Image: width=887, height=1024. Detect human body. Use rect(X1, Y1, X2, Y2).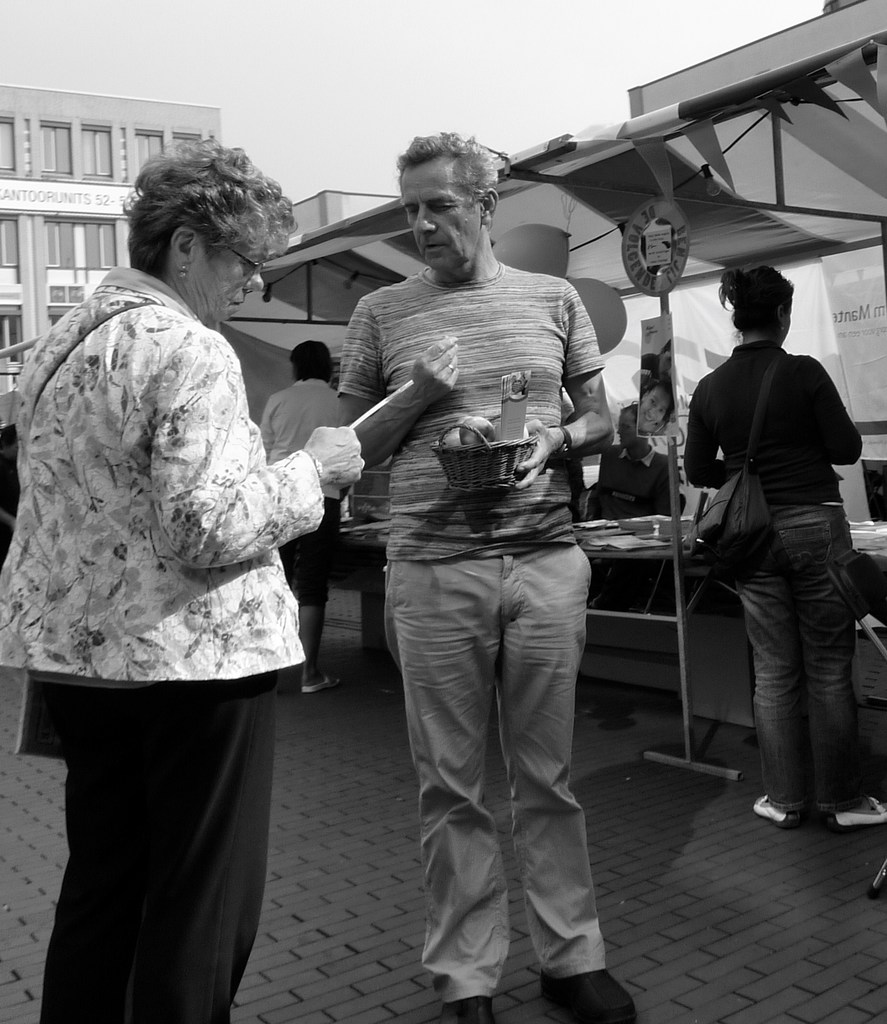
rect(259, 332, 345, 705).
